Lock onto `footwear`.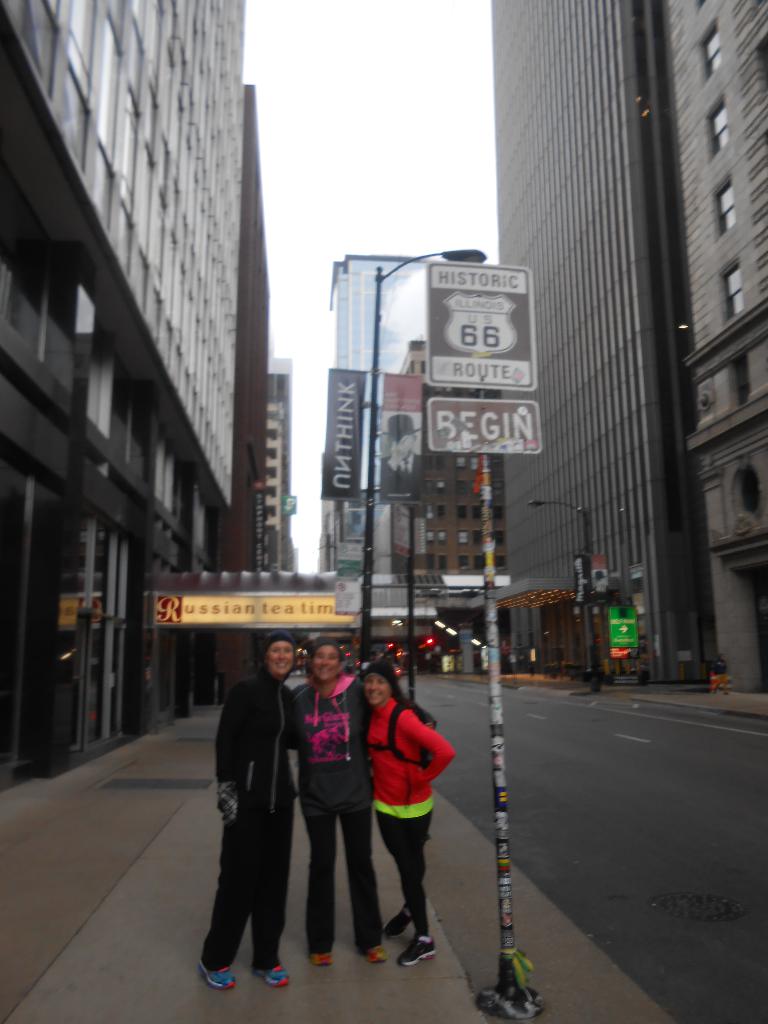
Locked: rect(258, 956, 291, 987).
